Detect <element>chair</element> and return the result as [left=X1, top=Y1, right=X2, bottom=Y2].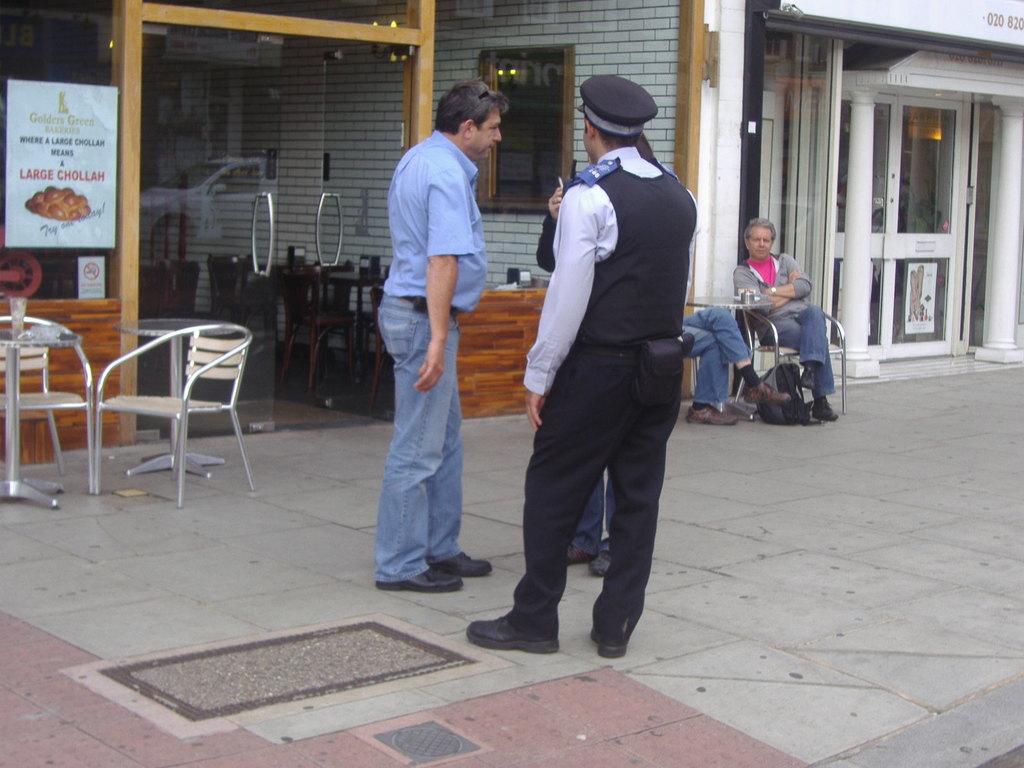
[left=207, top=257, right=280, bottom=376].
